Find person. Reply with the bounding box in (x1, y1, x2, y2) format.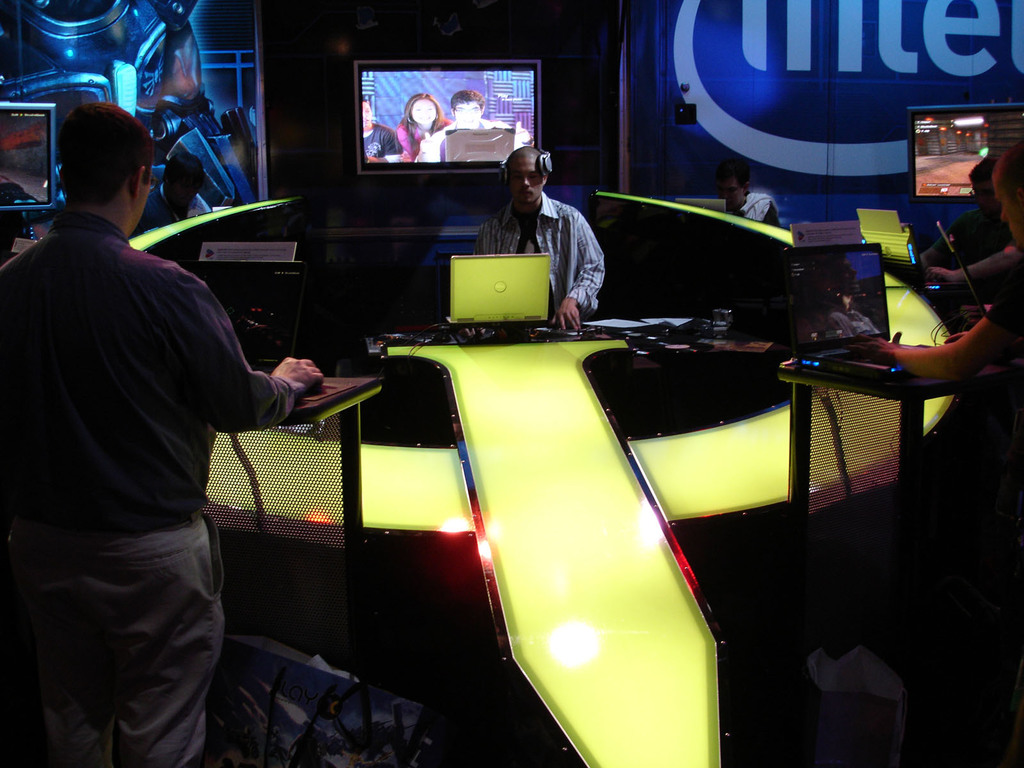
(918, 181, 1007, 278).
